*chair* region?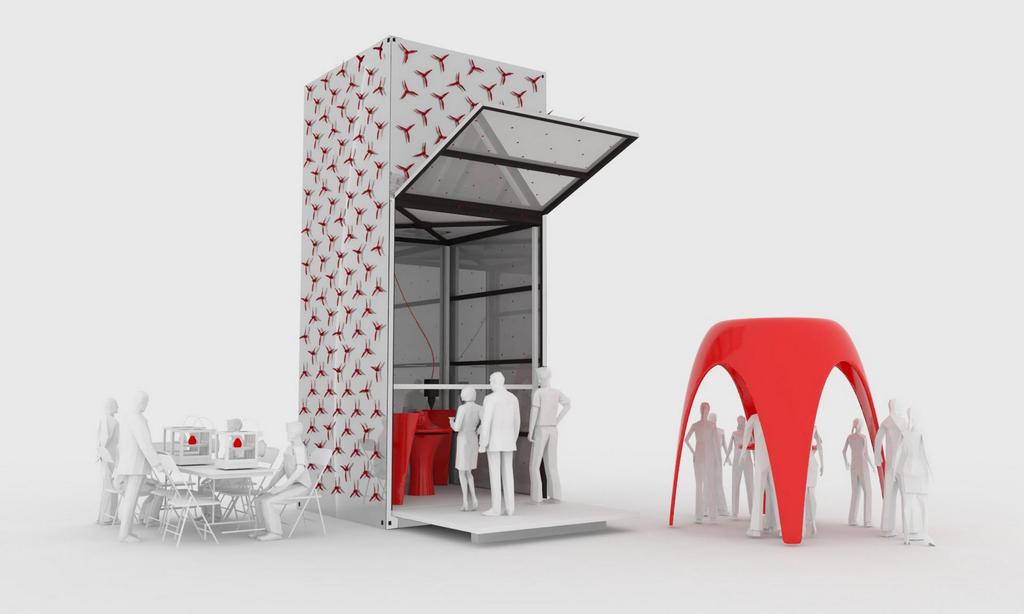
[x1=222, y1=450, x2=276, y2=527]
